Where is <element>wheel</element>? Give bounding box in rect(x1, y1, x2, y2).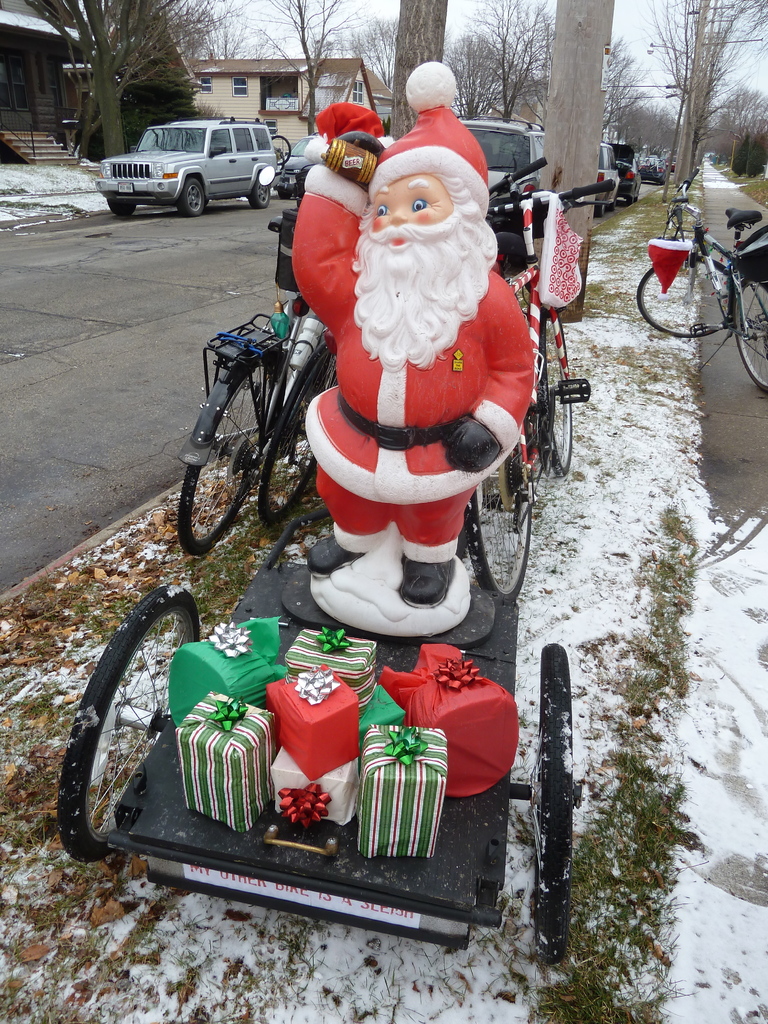
rect(534, 310, 575, 472).
